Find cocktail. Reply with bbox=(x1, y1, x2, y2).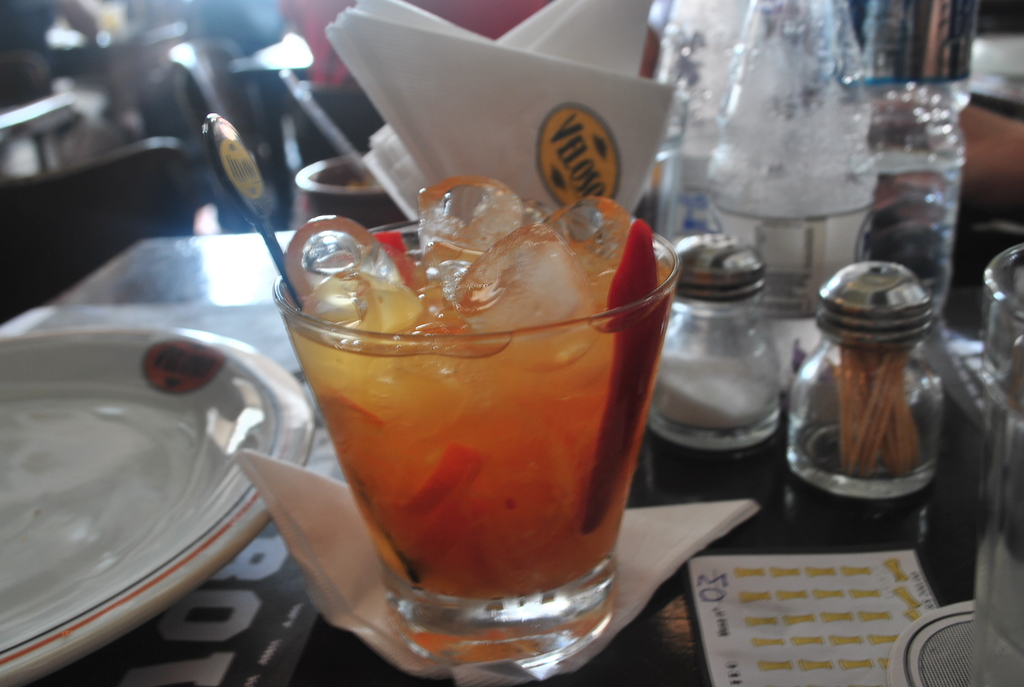
bbox=(248, 154, 685, 665).
